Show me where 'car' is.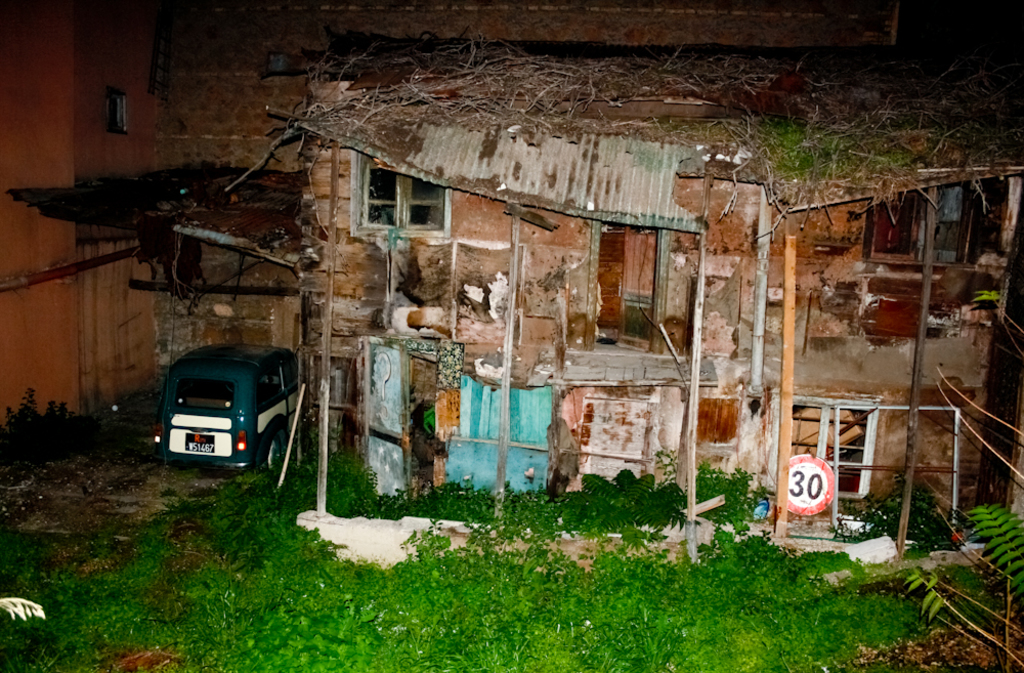
'car' is at {"left": 148, "top": 335, "right": 295, "bottom": 482}.
